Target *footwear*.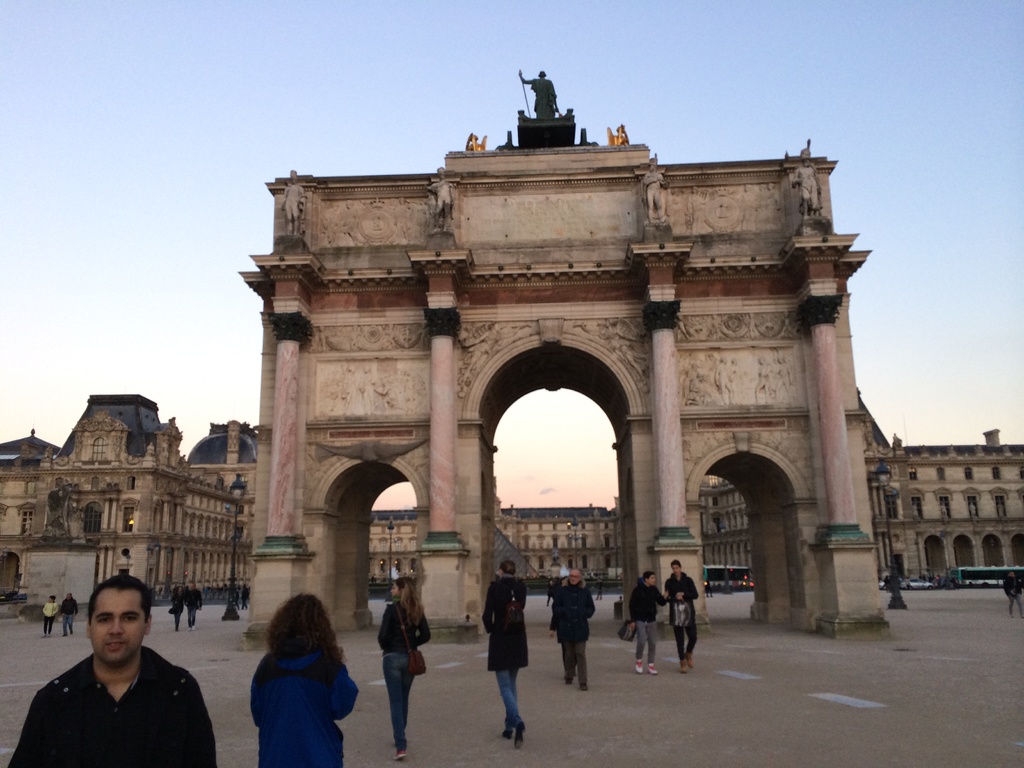
Target region: [left=38, top=633, right=45, bottom=638].
